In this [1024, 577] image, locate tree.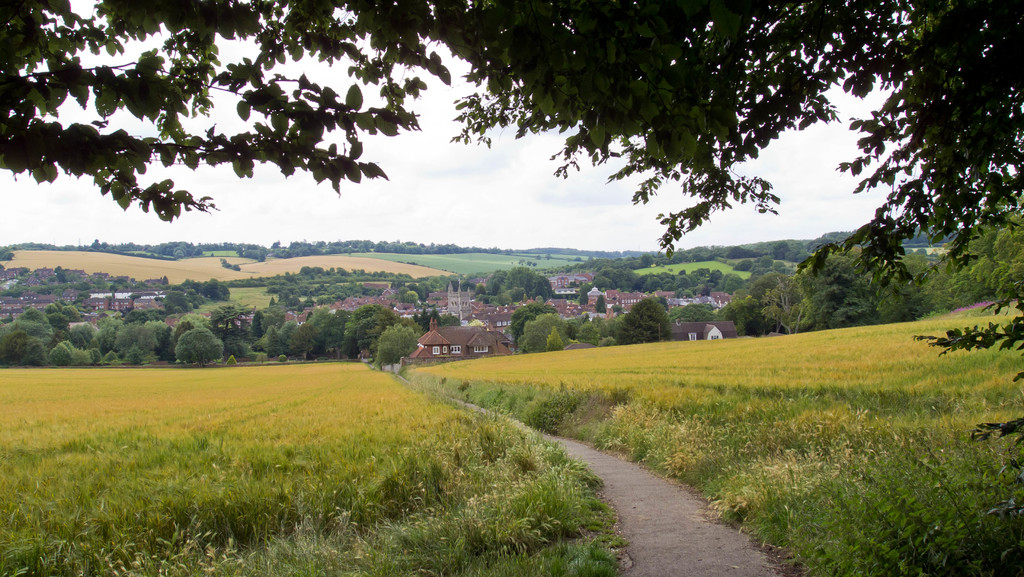
Bounding box: <box>508,302,561,349</box>.
